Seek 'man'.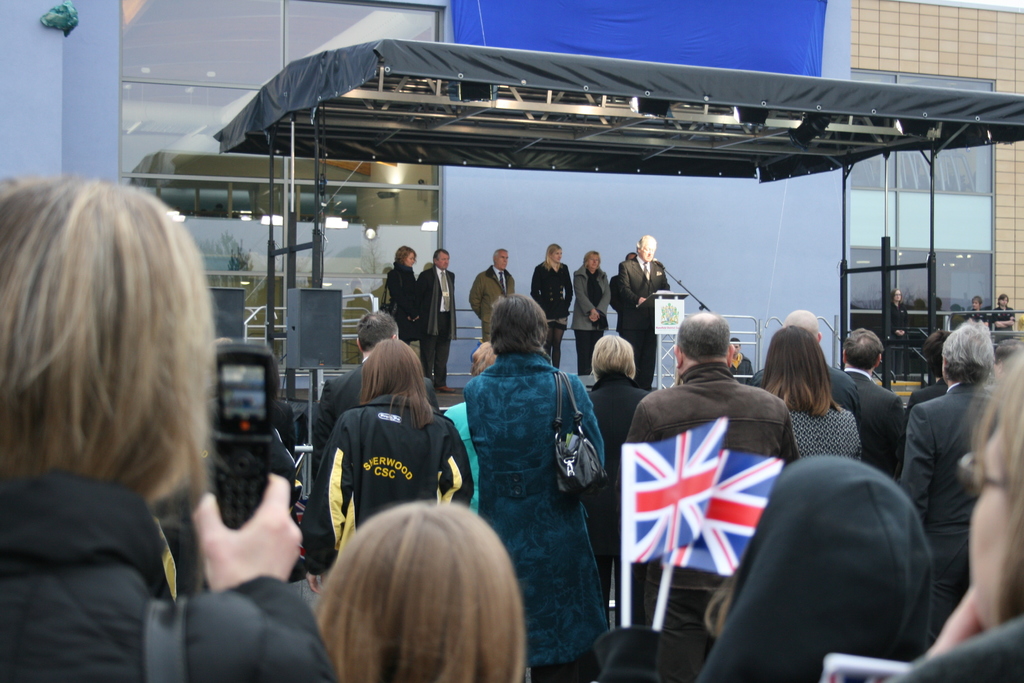
[614, 312, 803, 682].
